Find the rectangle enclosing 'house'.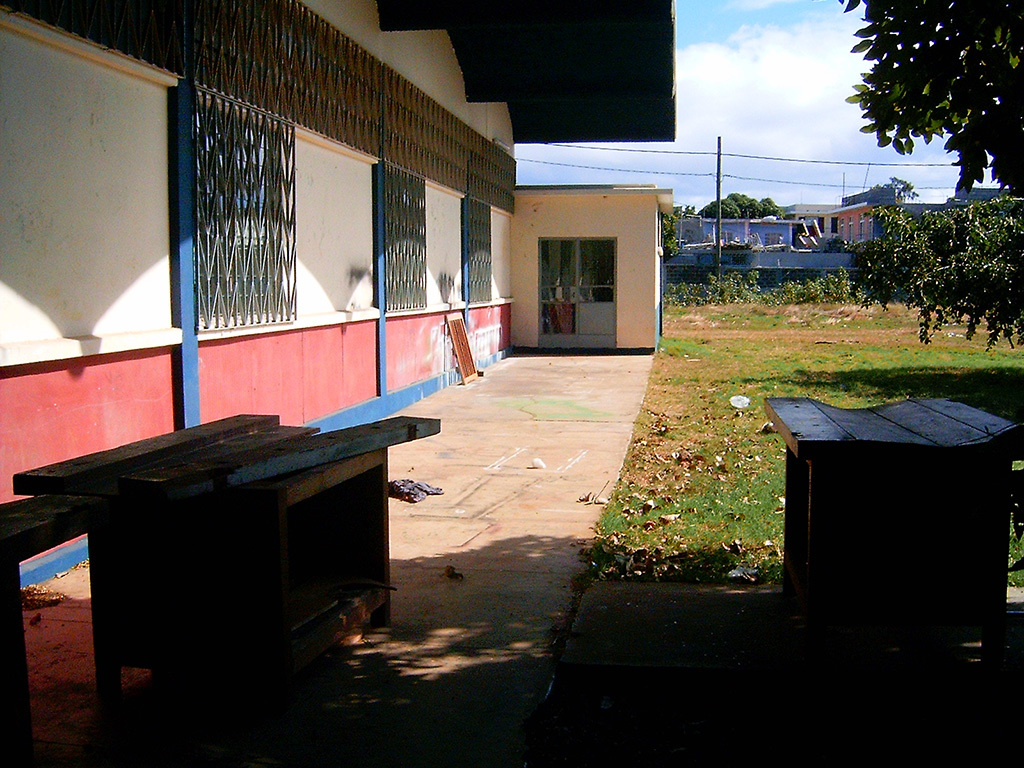
(left=824, top=199, right=890, bottom=247).
